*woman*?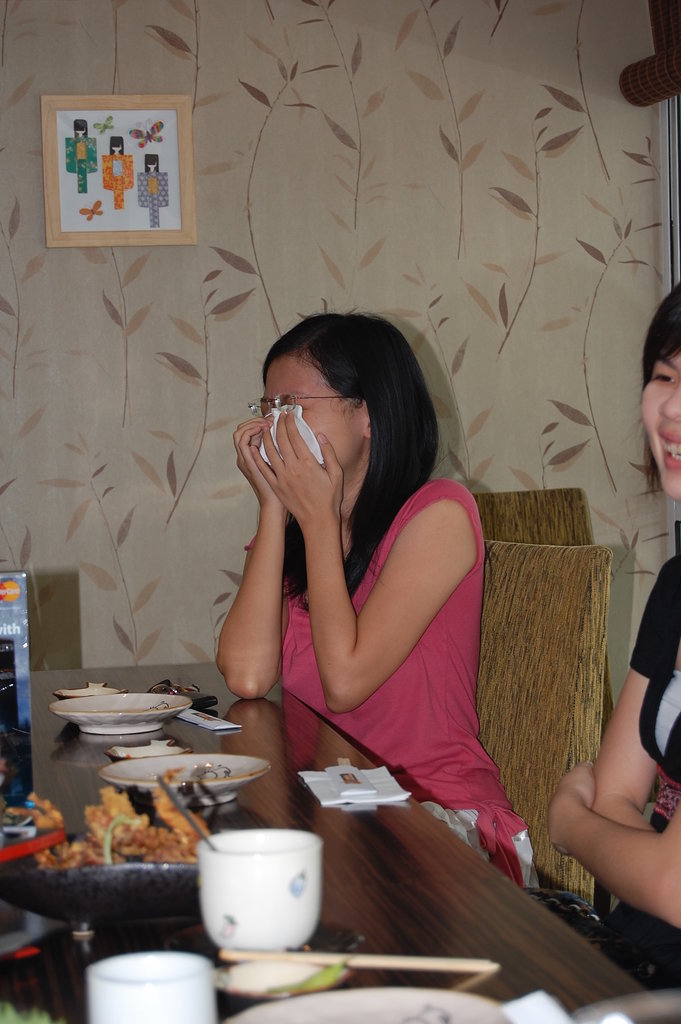
x1=534 y1=275 x2=680 y2=986
